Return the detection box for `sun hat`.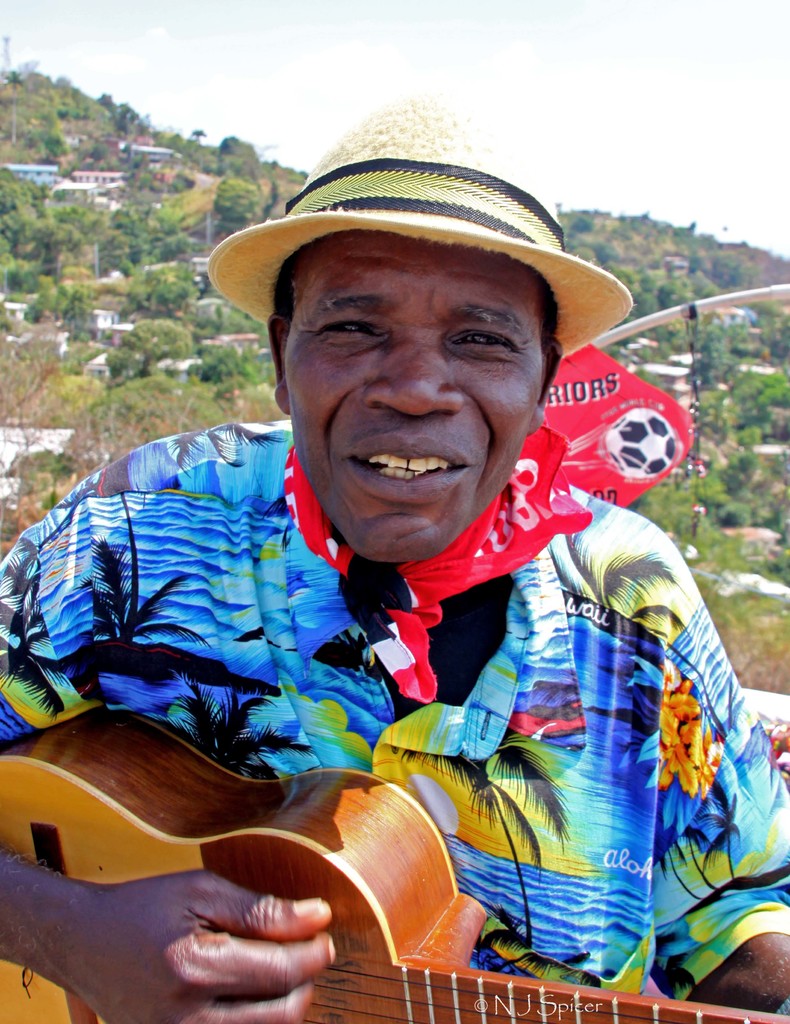
left=197, top=83, right=636, bottom=355.
